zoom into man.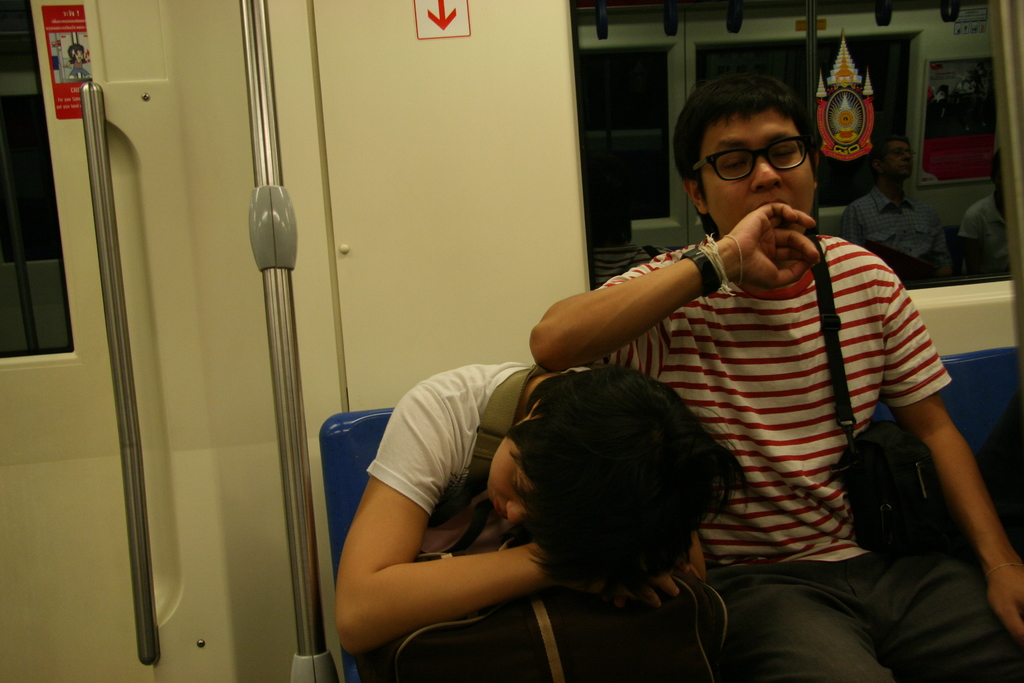
Zoom target: locate(528, 76, 1023, 682).
